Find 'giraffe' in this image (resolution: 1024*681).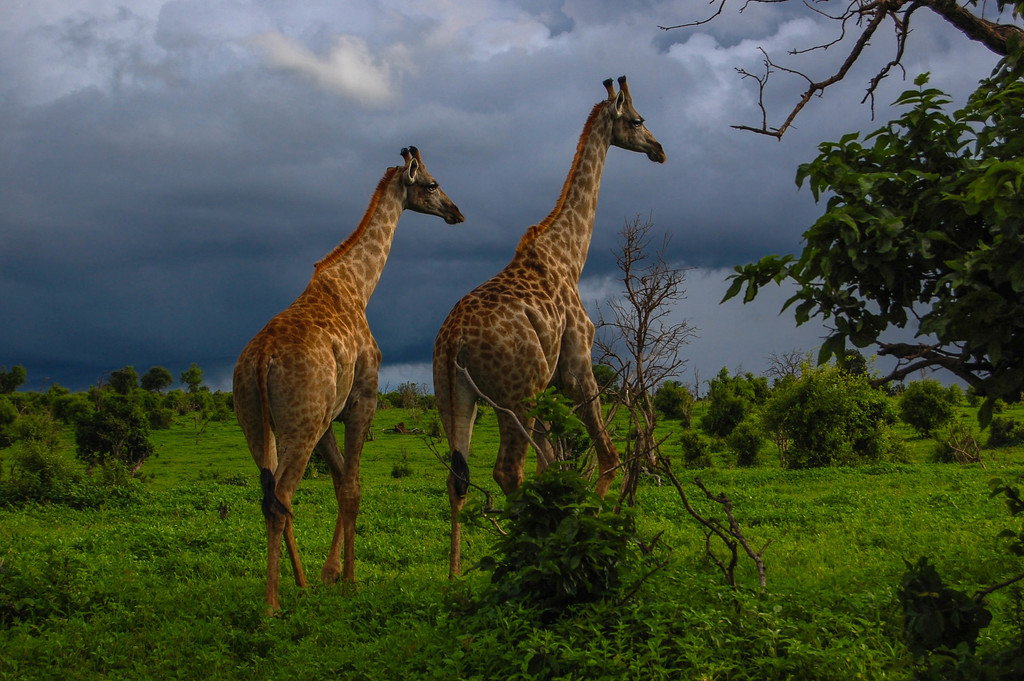
431 74 669 596.
